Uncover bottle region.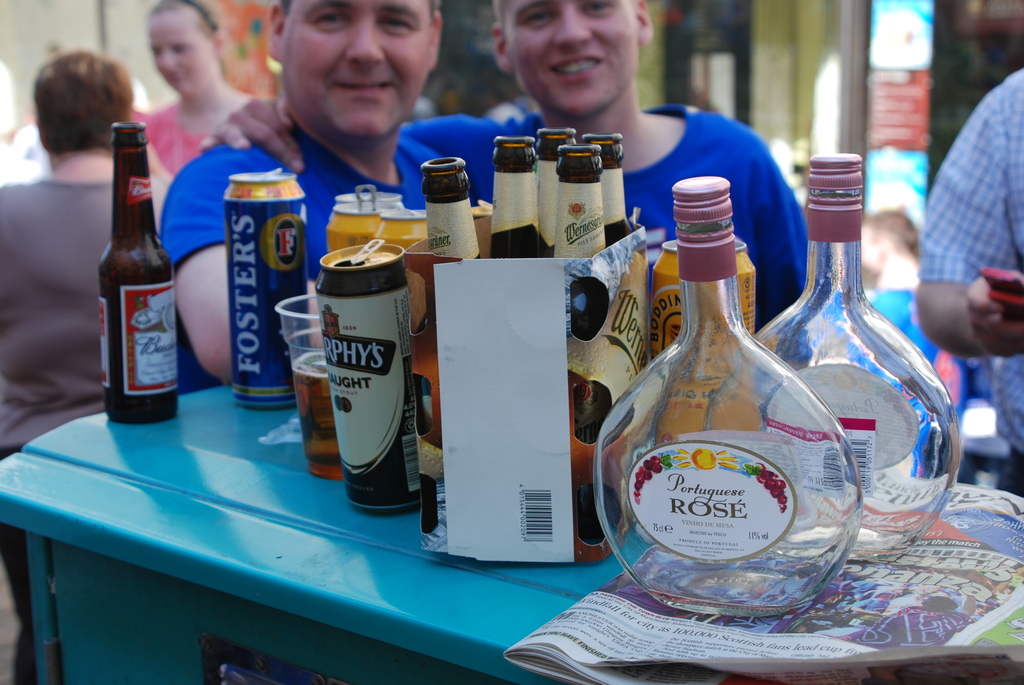
Uncovered: detection(580, 138, 628, 248).
